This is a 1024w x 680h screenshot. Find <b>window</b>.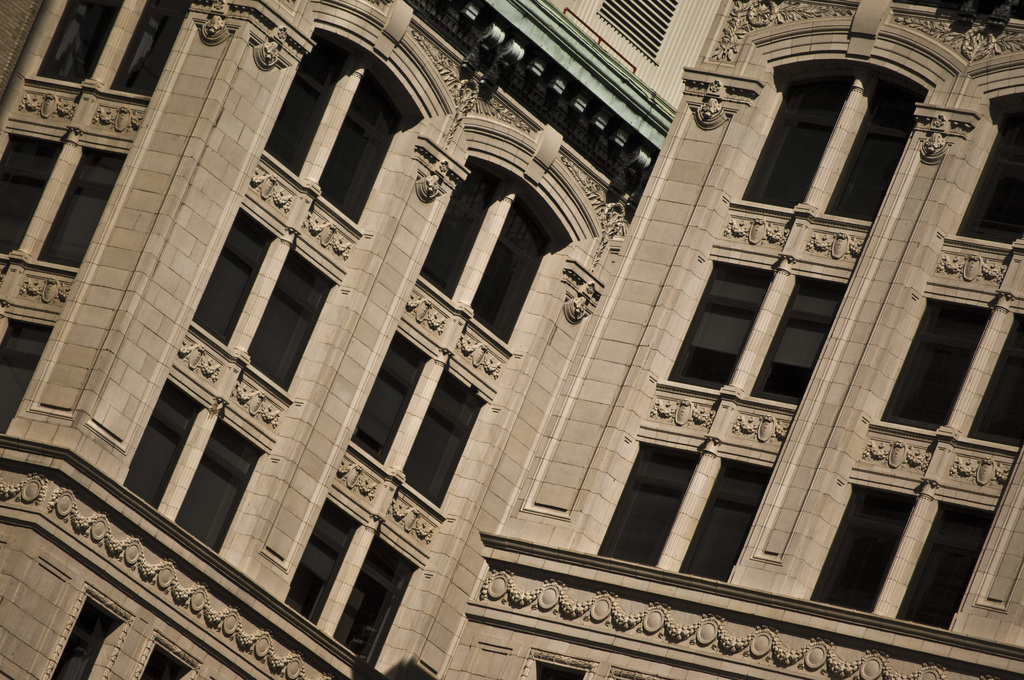
Bounding box: rect(284, 500, 412, 660).
